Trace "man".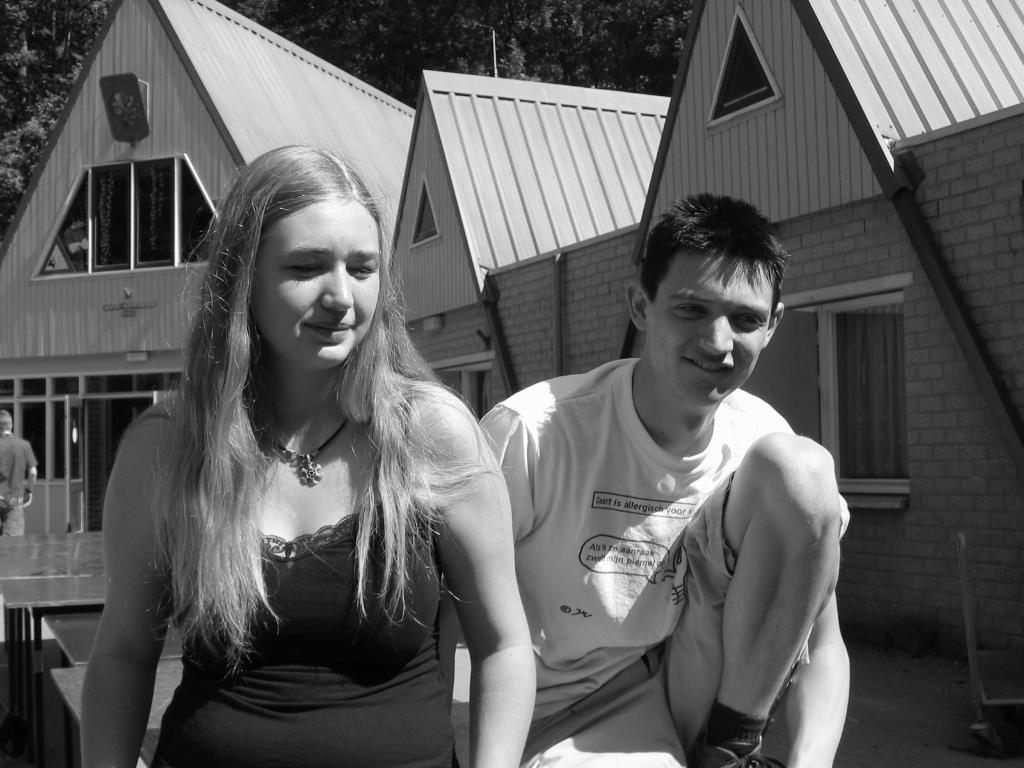
Traced to region(438, 166, 859, 744).
